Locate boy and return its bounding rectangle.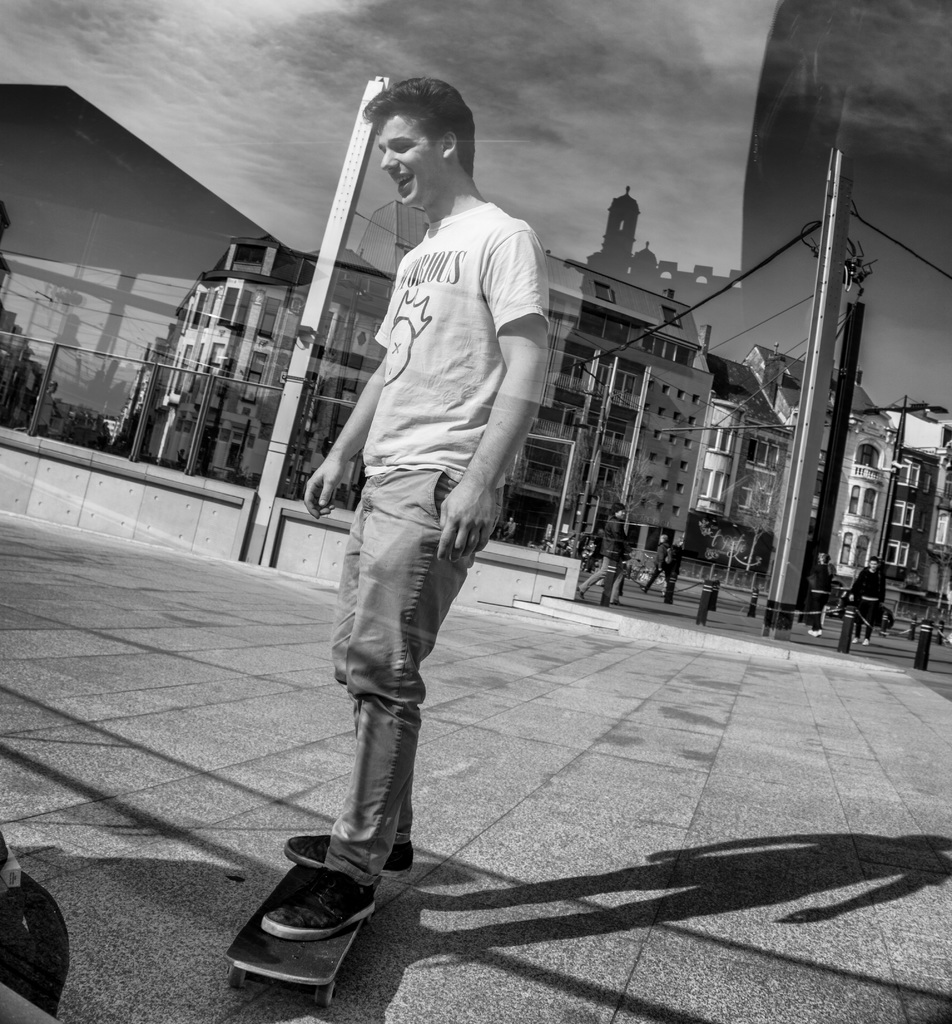
BBox(261, 79, 546, 940).
